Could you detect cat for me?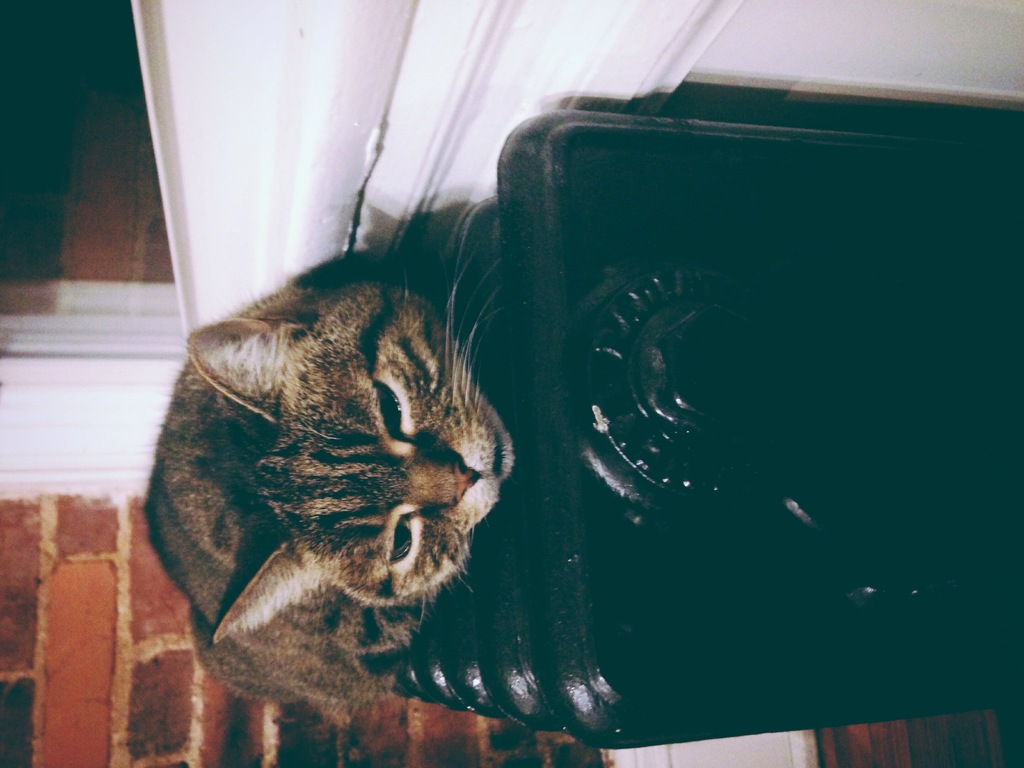
Detection result: {"x1": 139, "y1": 252, "x2": 521, "y2": 704}.
